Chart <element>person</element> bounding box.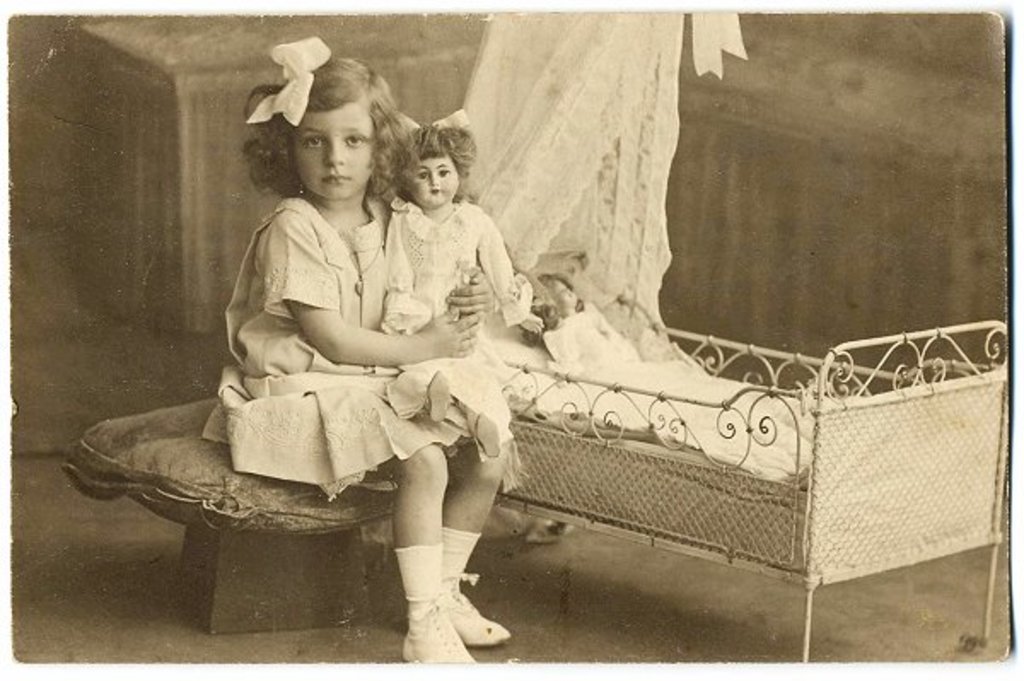
Charted: (left=201, top=49, right=517, bottom=676).
